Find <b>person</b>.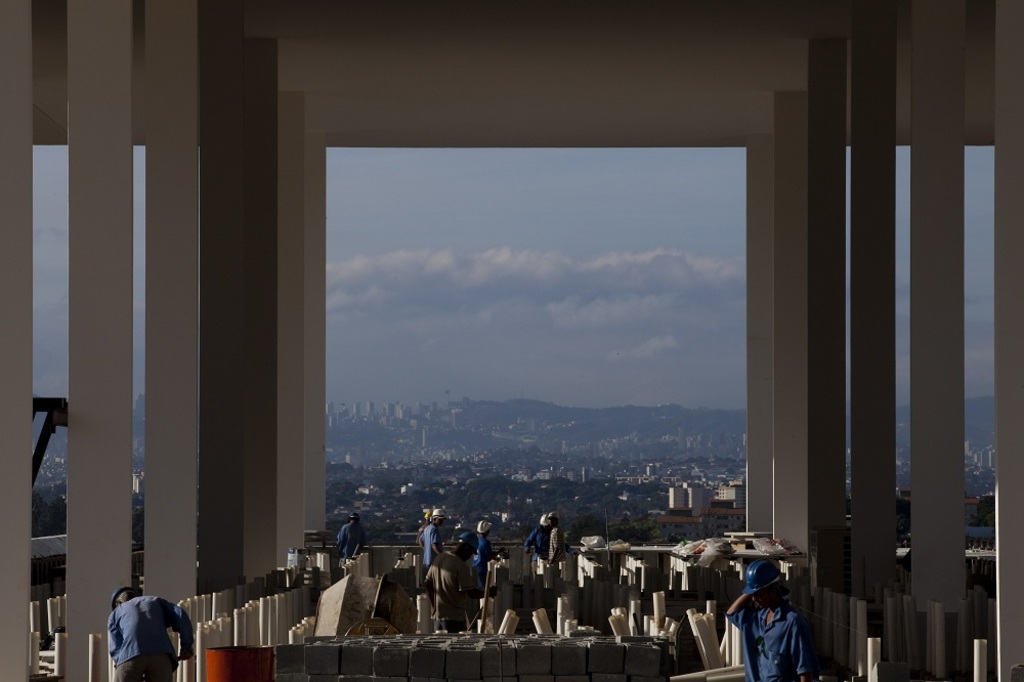
box(427, 534, 480, 635).
